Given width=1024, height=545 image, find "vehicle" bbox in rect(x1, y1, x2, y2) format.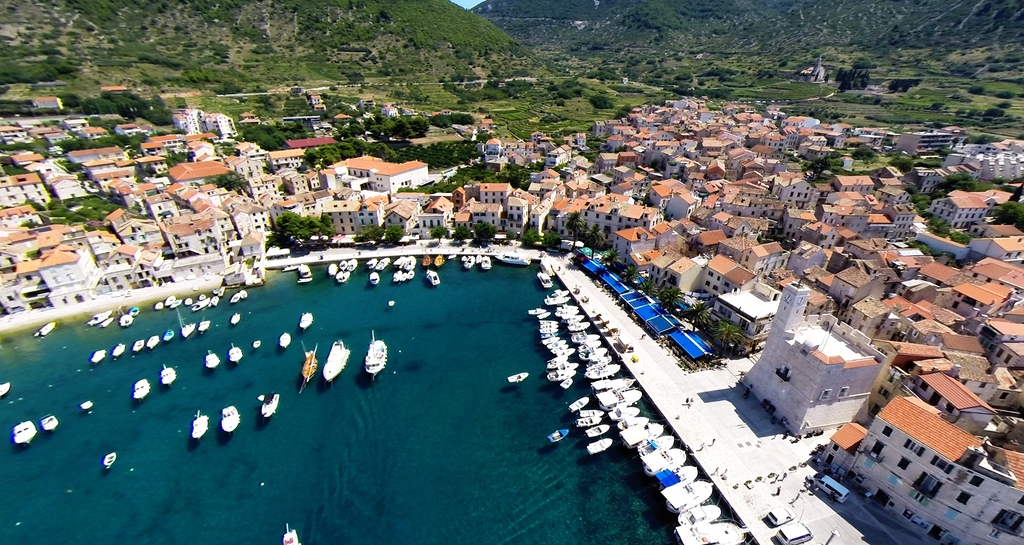
rect(299, 306, 317, 329).
